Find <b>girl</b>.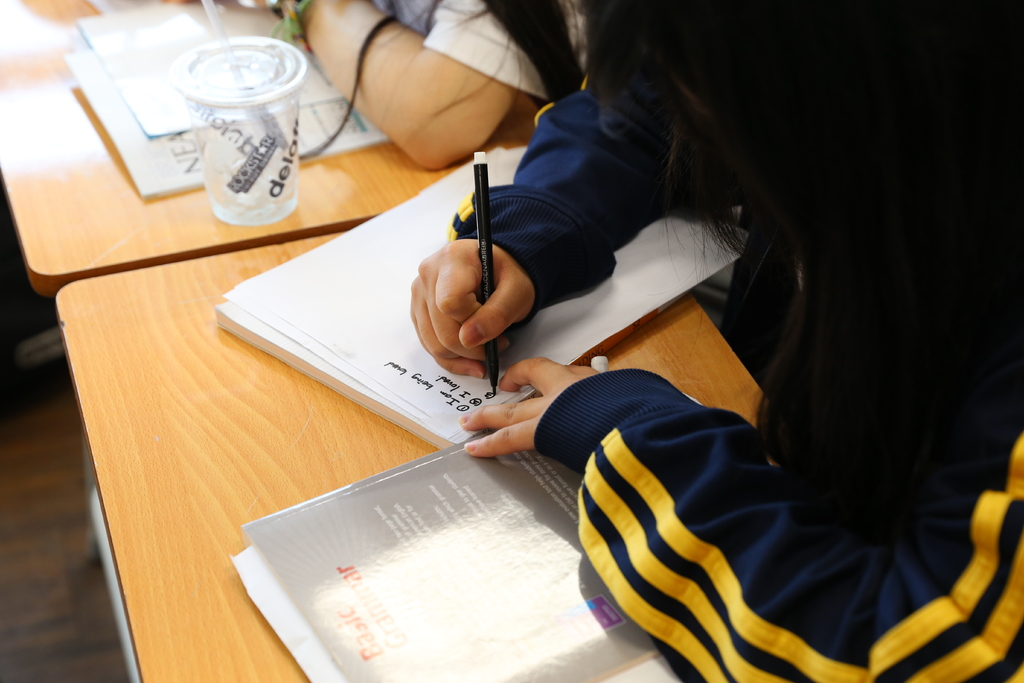
crop(412, 0, 1023, 682).
